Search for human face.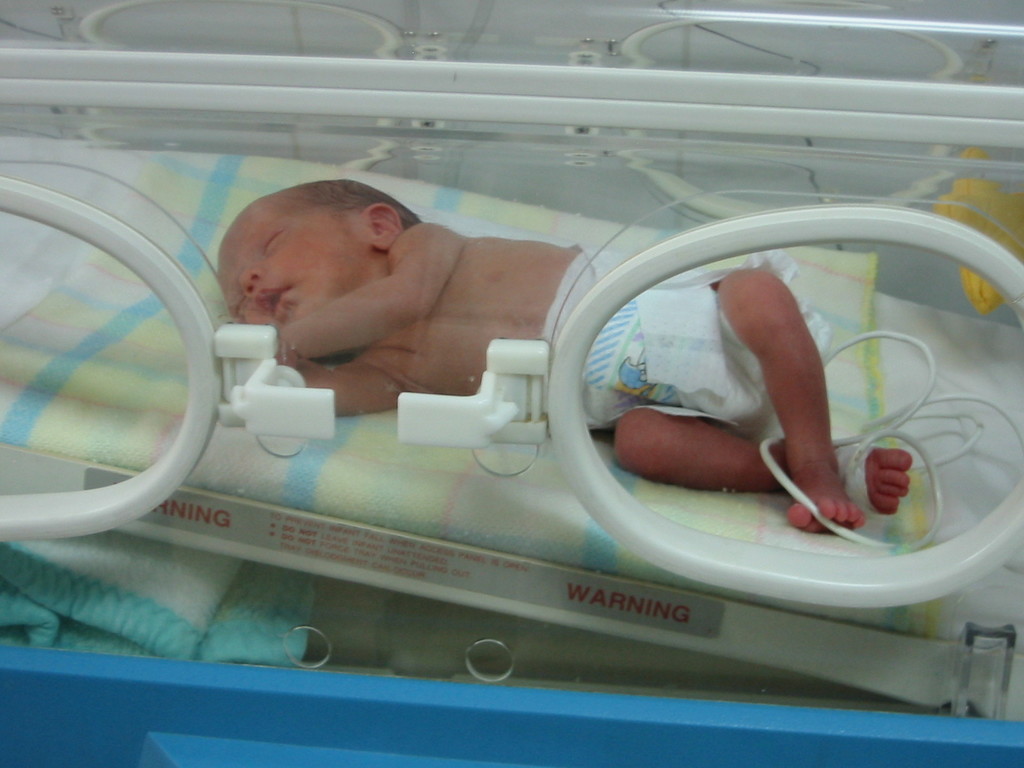
Found at x1=213, y1=204, x2=369, y2=339.
